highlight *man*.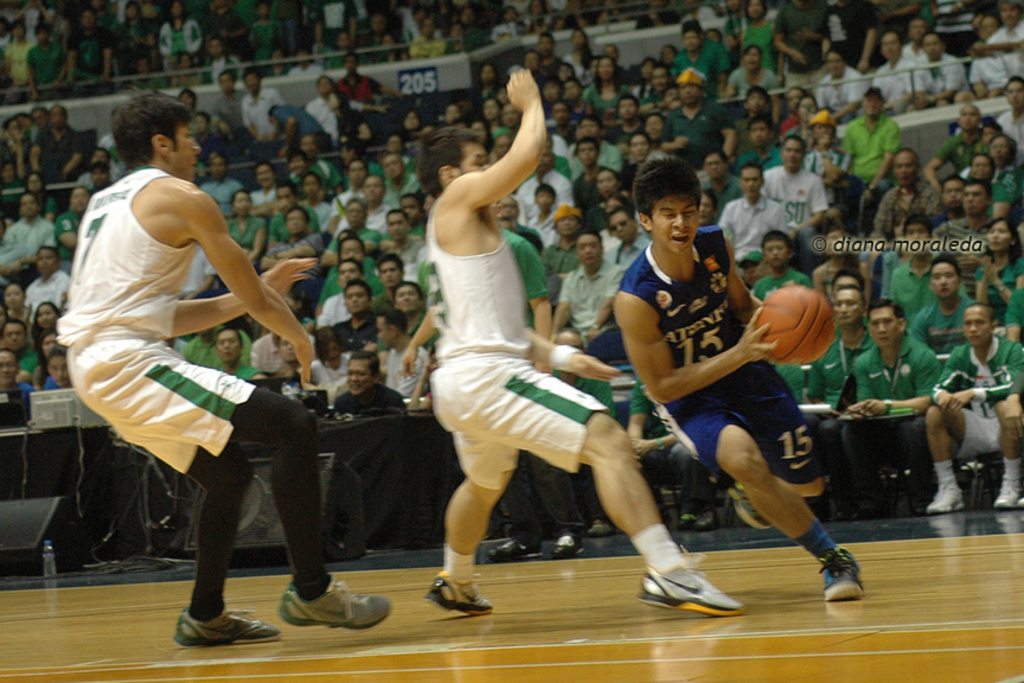
Highlighted region: <region>218, 330, 267, 384</region>.
